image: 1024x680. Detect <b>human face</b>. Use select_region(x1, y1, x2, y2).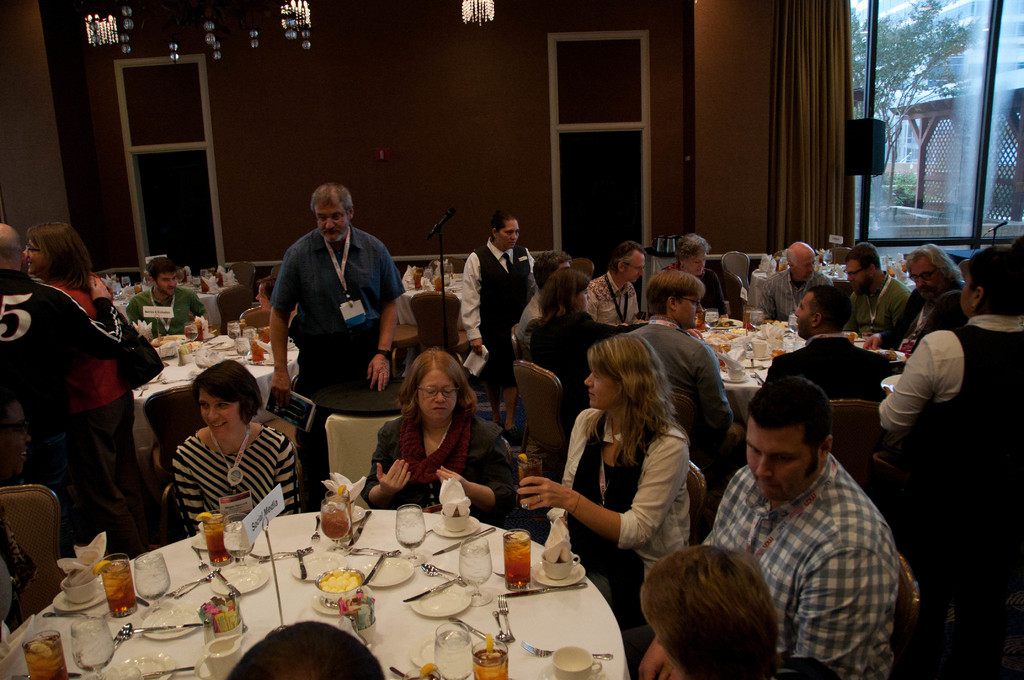
select_region(684, 249, 704, 273).
